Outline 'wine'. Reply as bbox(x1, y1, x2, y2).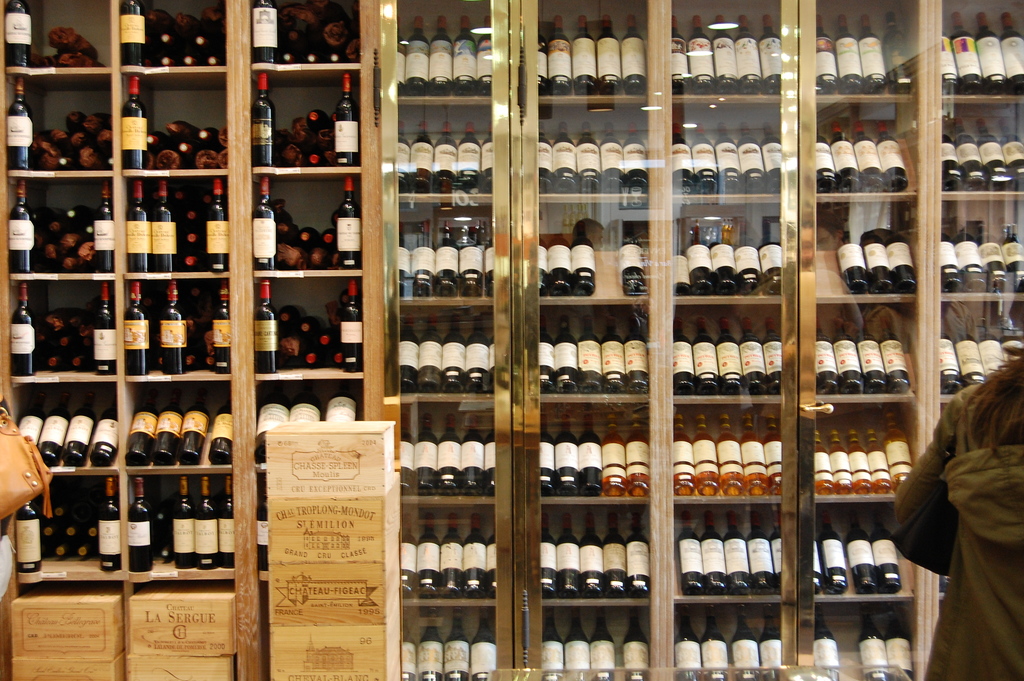
bbox(844, 222, 867, 293).
